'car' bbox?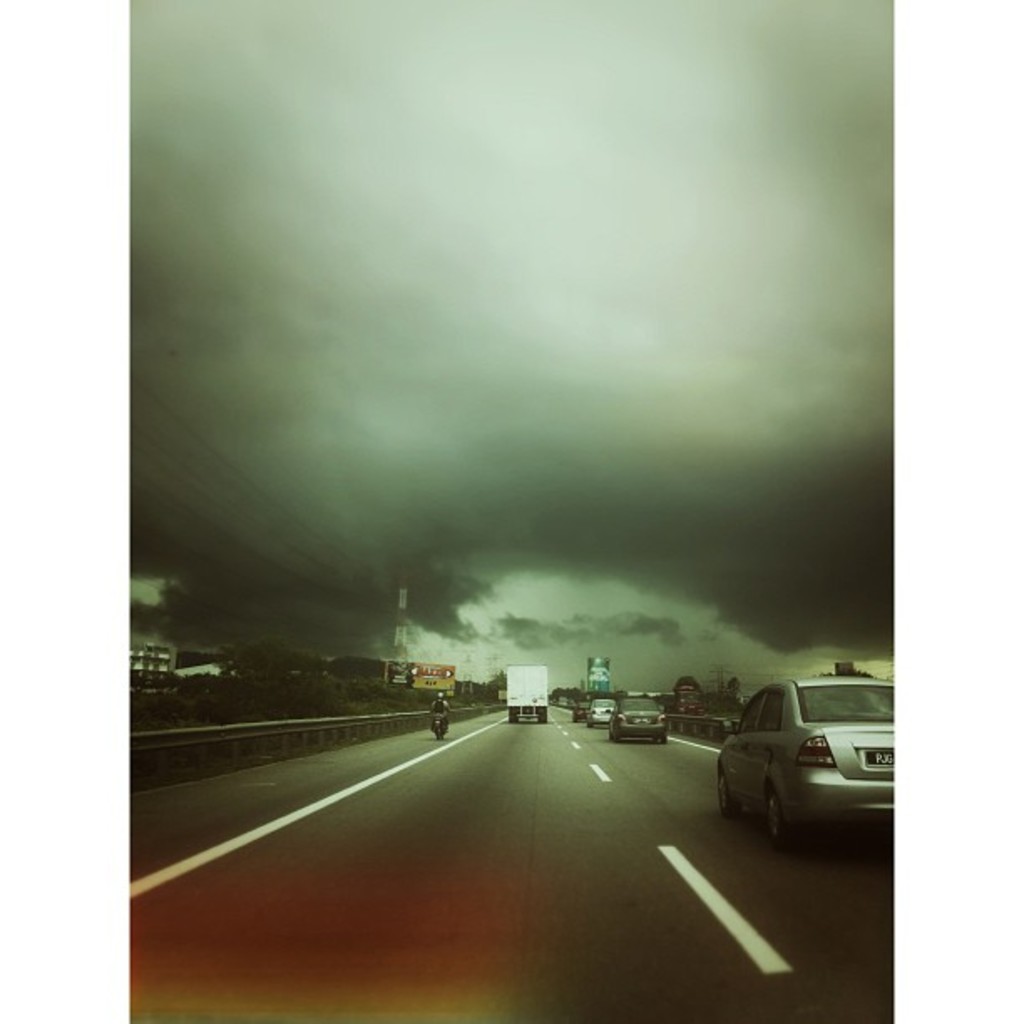
586, 698, 617, 726
